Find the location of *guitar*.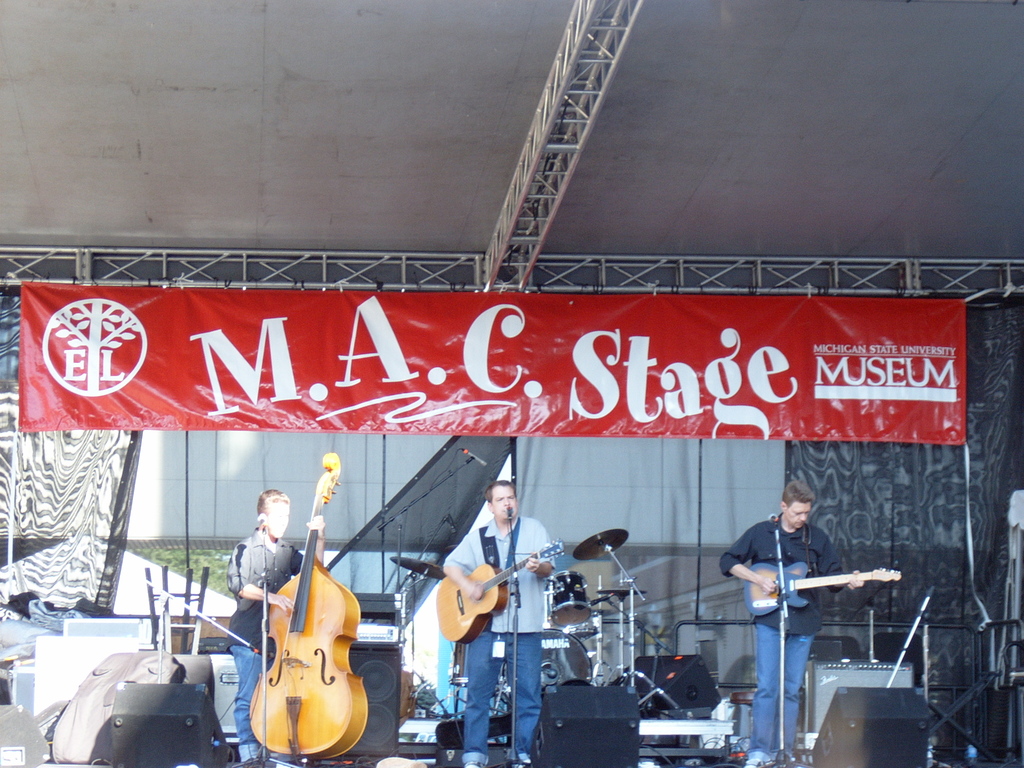
Location: detection(744, 560, 903, 618).
